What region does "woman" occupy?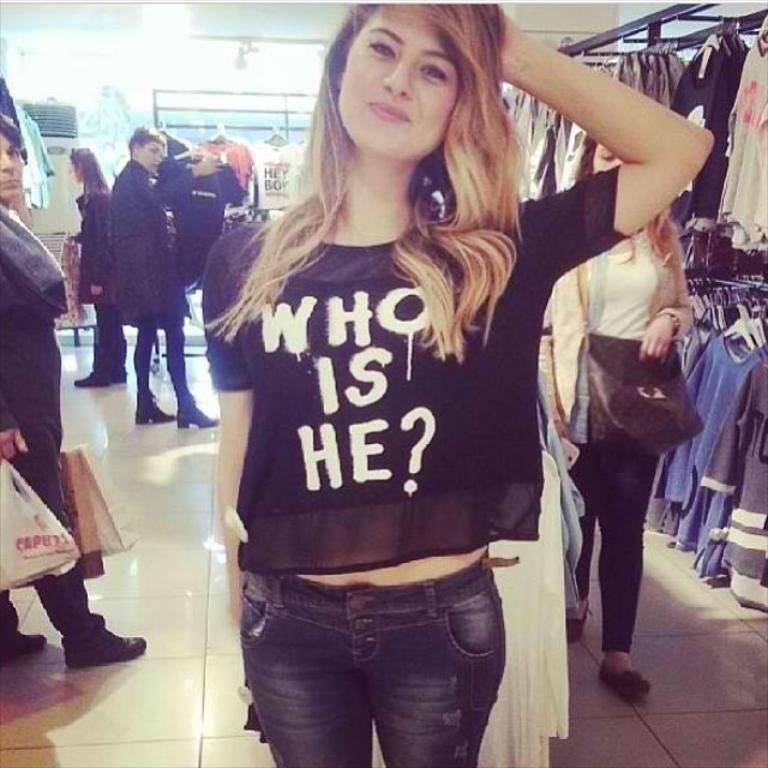
pyautogui.locateOnScreen(71, 145, 131, 388).
